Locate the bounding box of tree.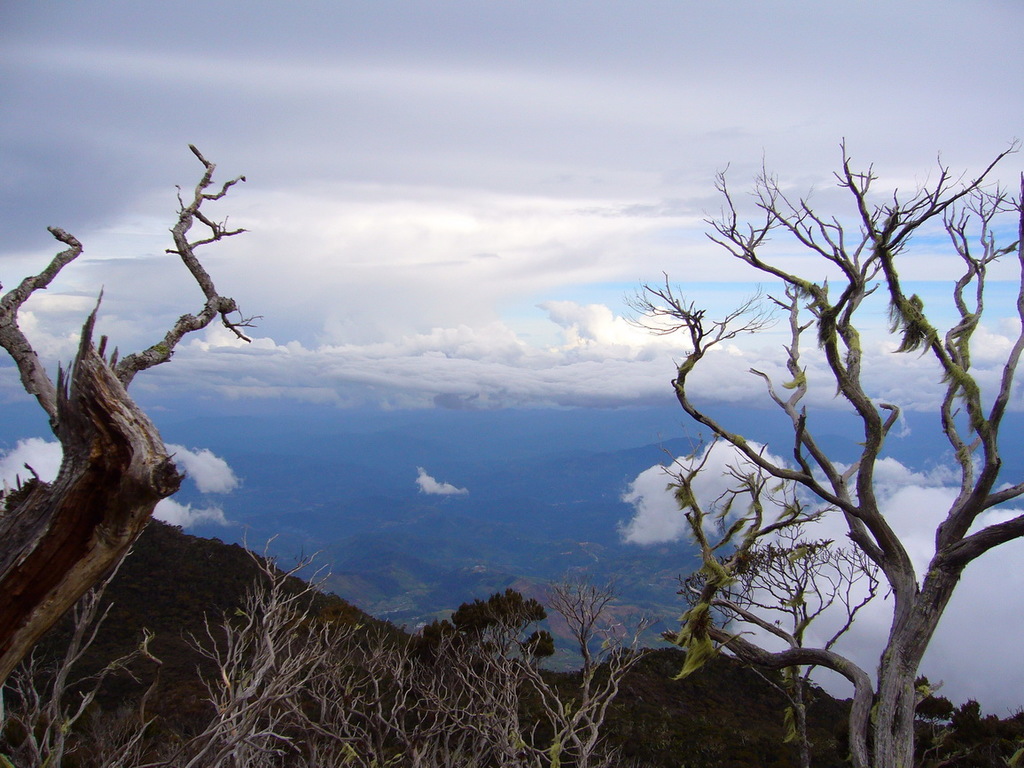
Bounding box: [x1=670, y1=528, x2=879, y2=767].
